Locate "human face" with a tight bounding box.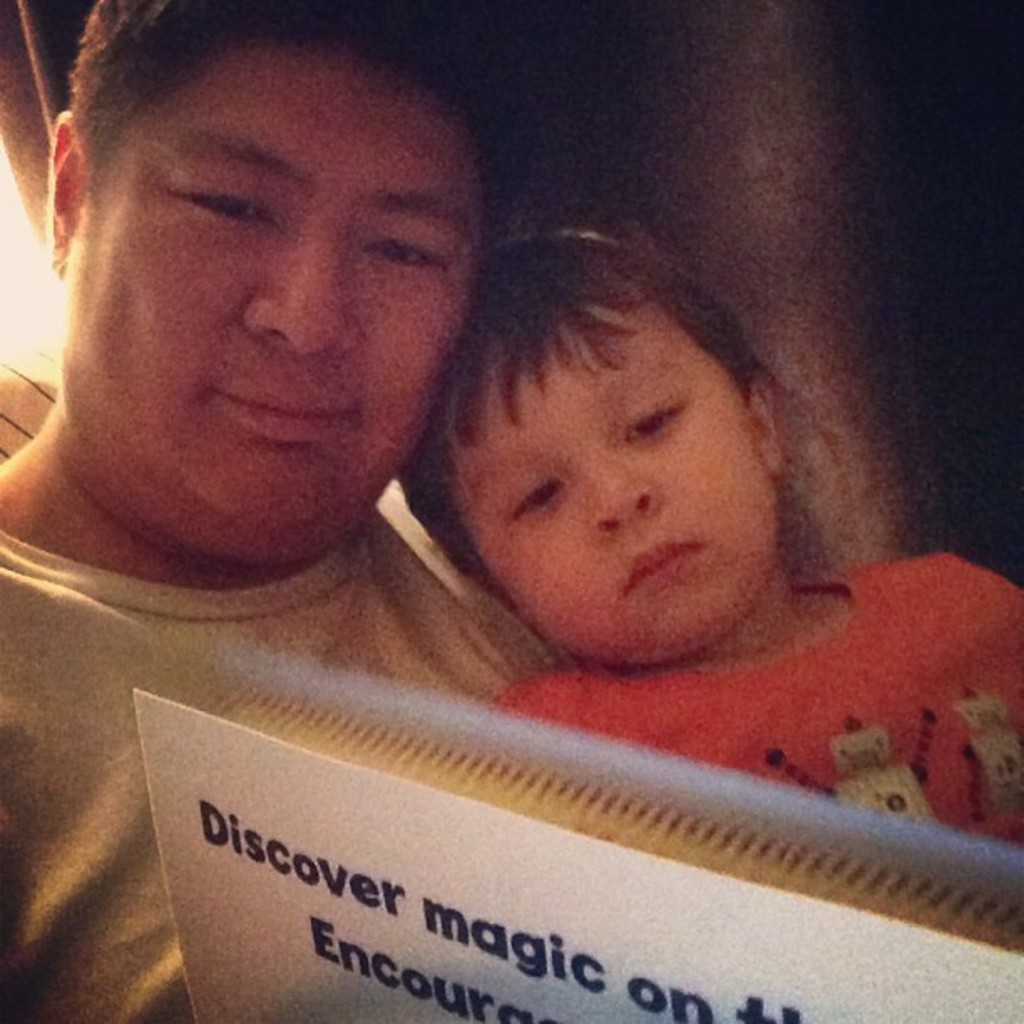
(448,301,783,668).
